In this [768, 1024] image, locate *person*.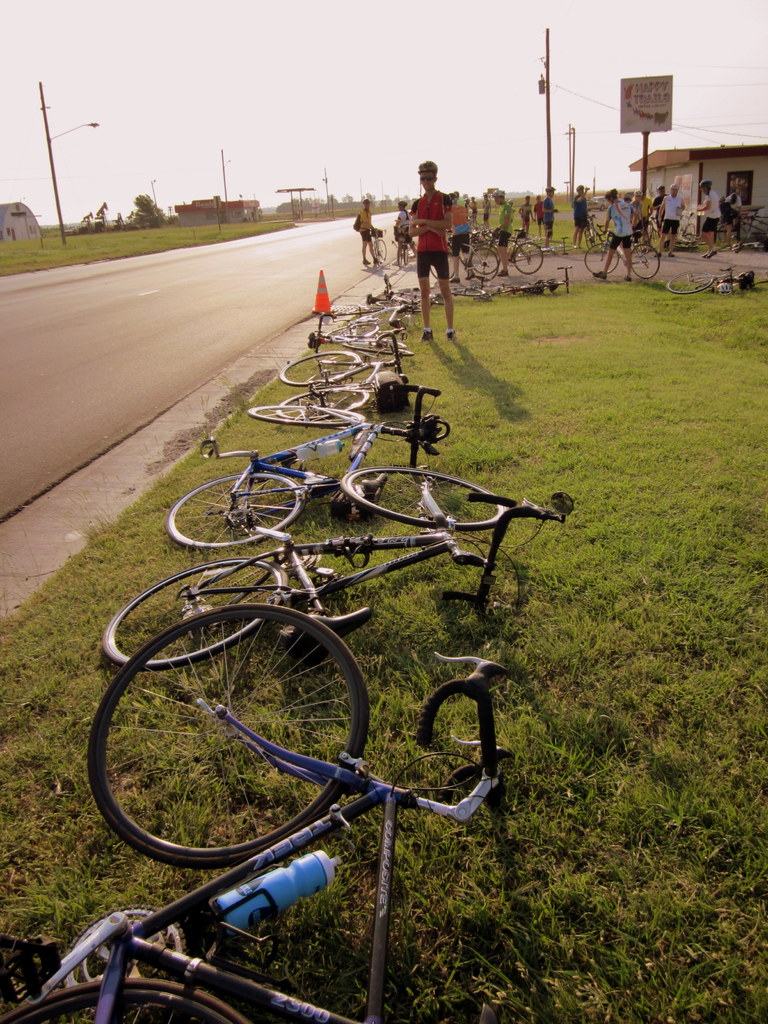
Bounding box: region(477, 189, 495, 222).
